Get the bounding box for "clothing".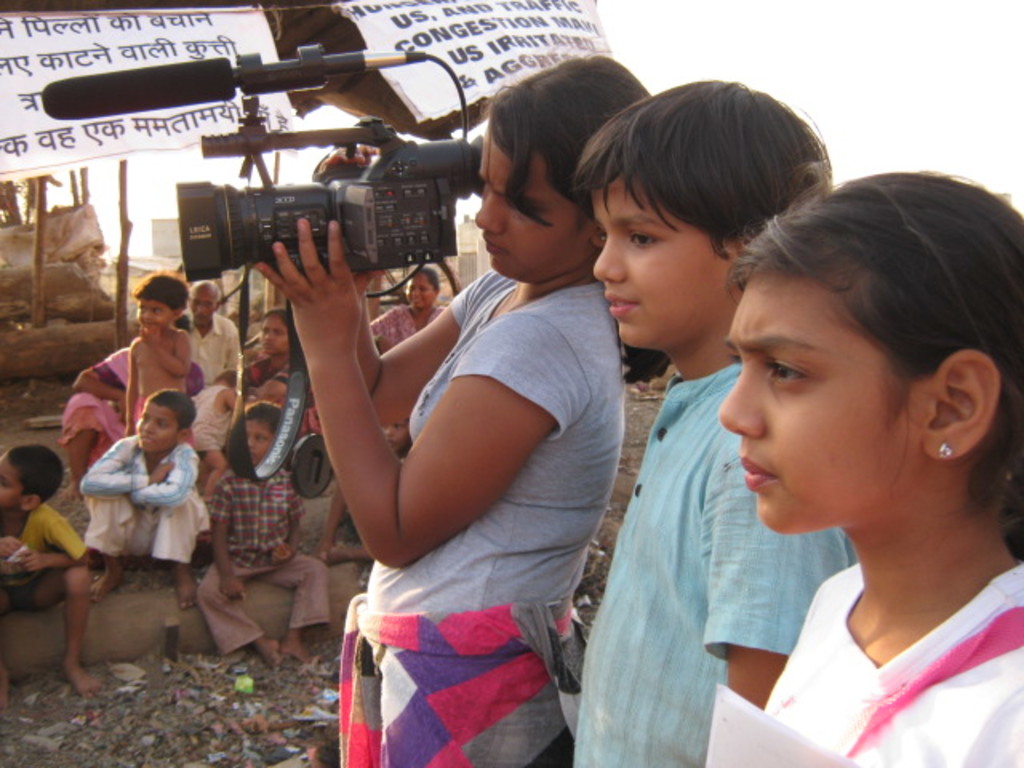
(750,563,1011,766).
